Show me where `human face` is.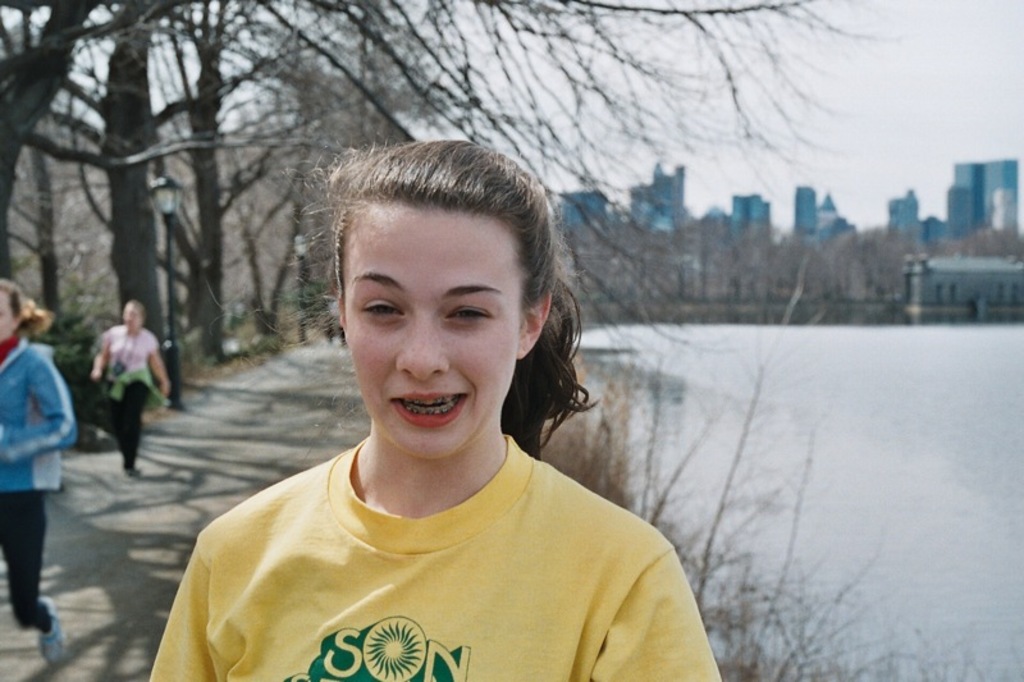
`human face` is at box(123, 305, 141, 330).
